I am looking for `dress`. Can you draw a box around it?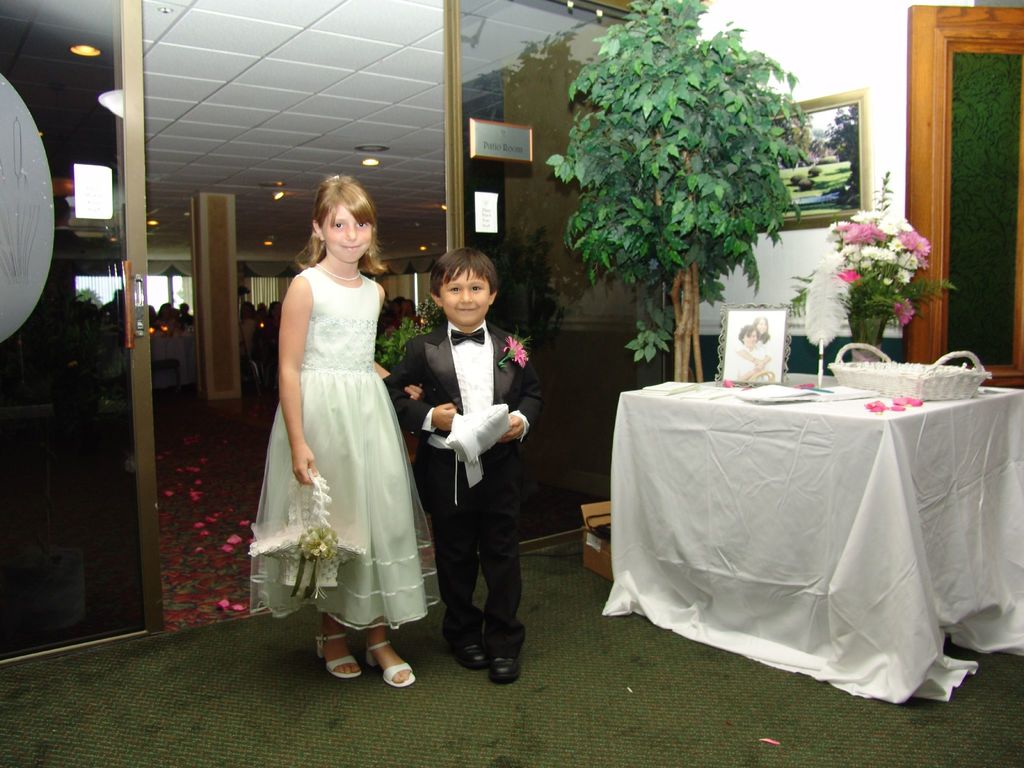
Sure, the bounding box is 255/236/426/623.
